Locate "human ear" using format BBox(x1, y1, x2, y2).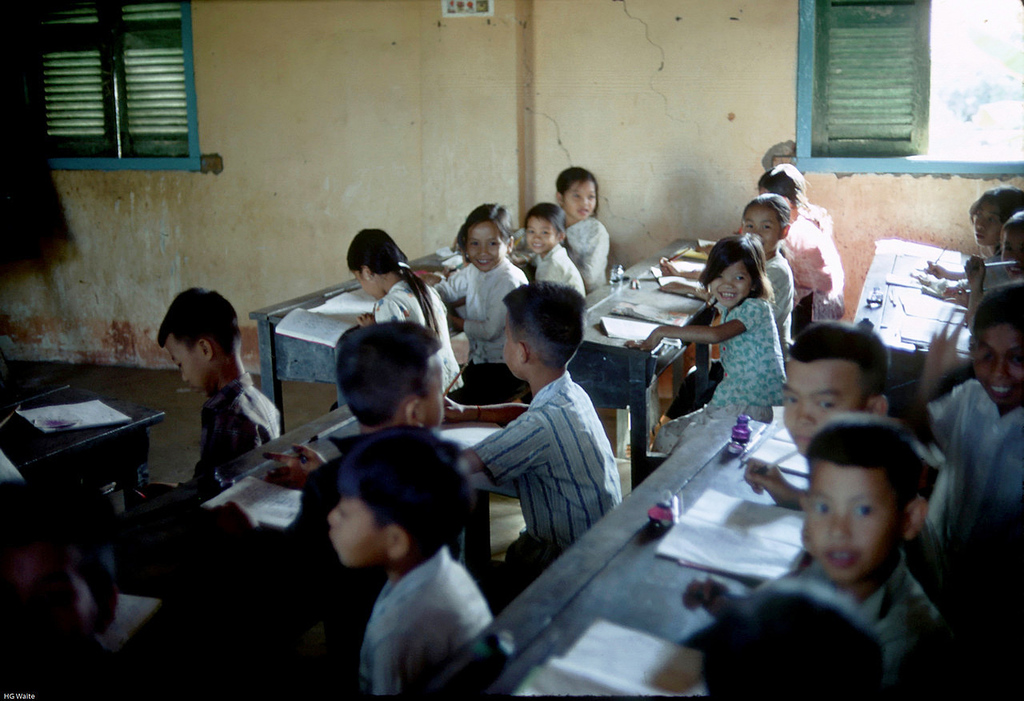
BBox(506, 237, 510, 252).
